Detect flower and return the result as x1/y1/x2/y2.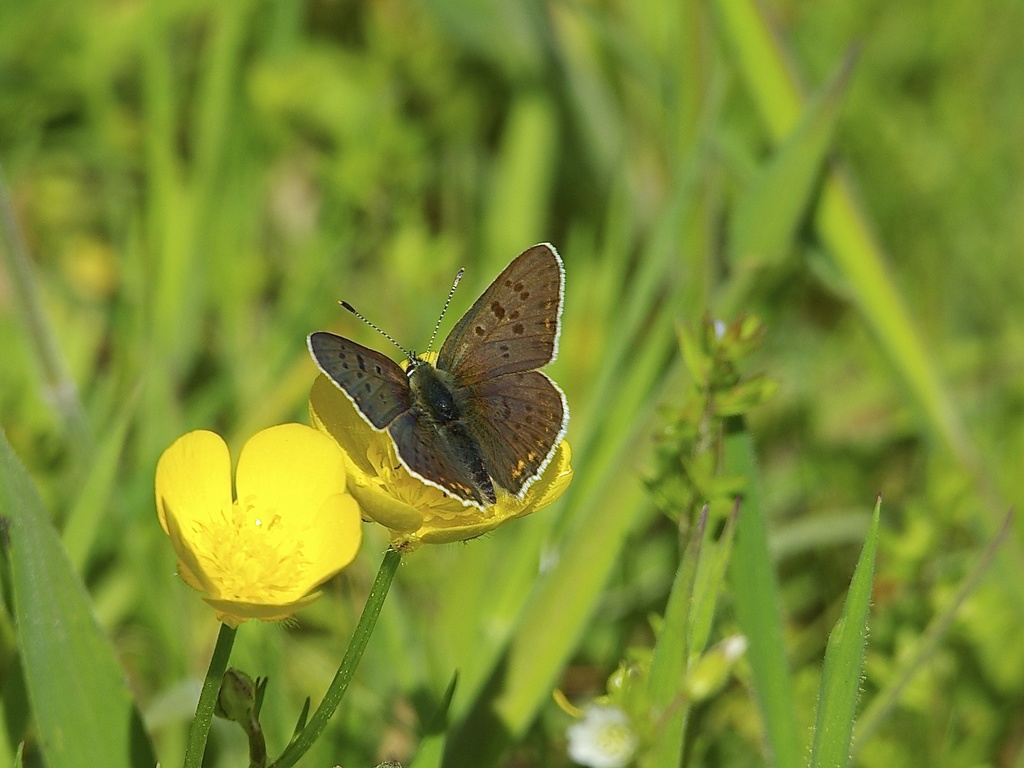
567/707/643/767.
